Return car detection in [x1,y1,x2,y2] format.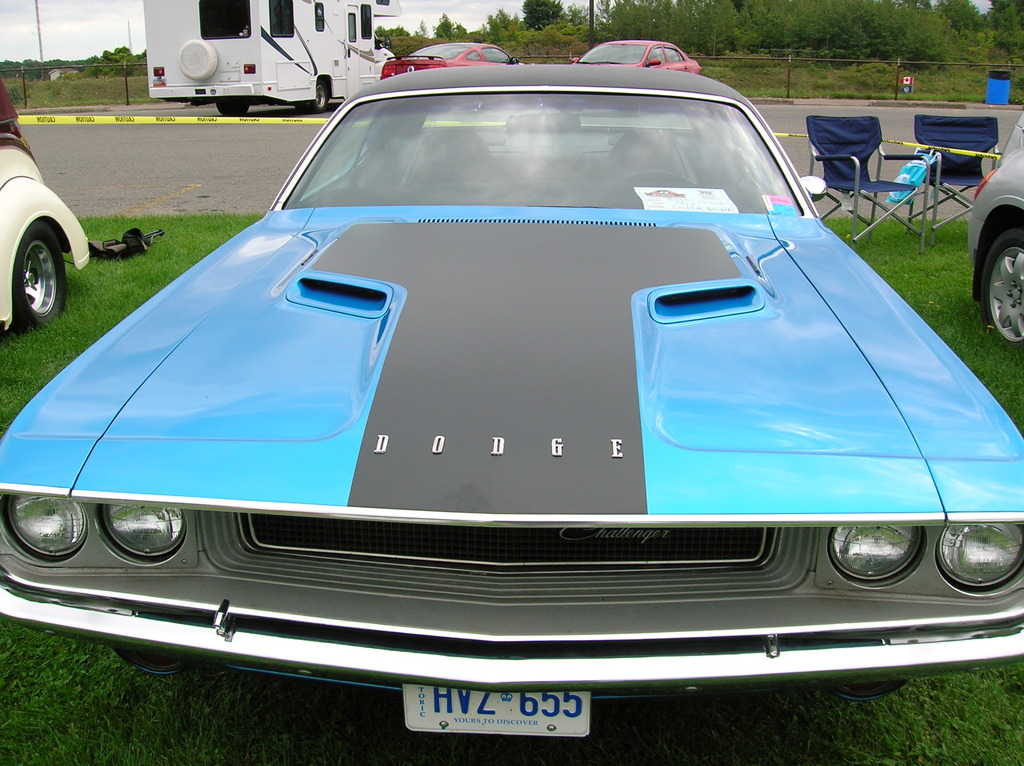
[377,40,522,75].
